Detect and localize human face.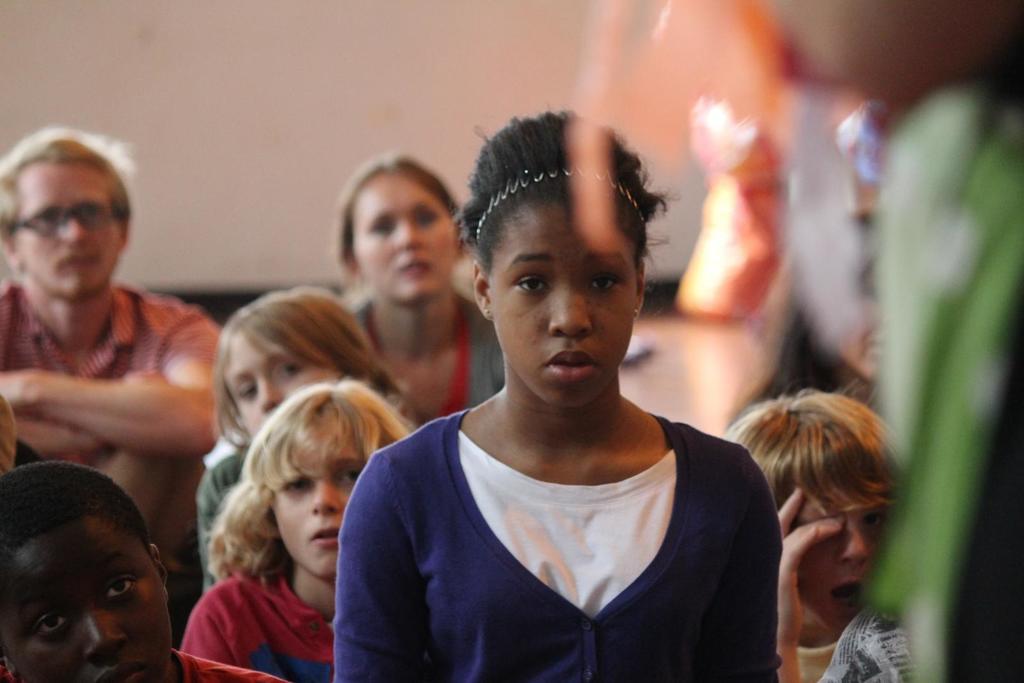
Localized at (x1=353, y1=175, x2=456, y2=302).
